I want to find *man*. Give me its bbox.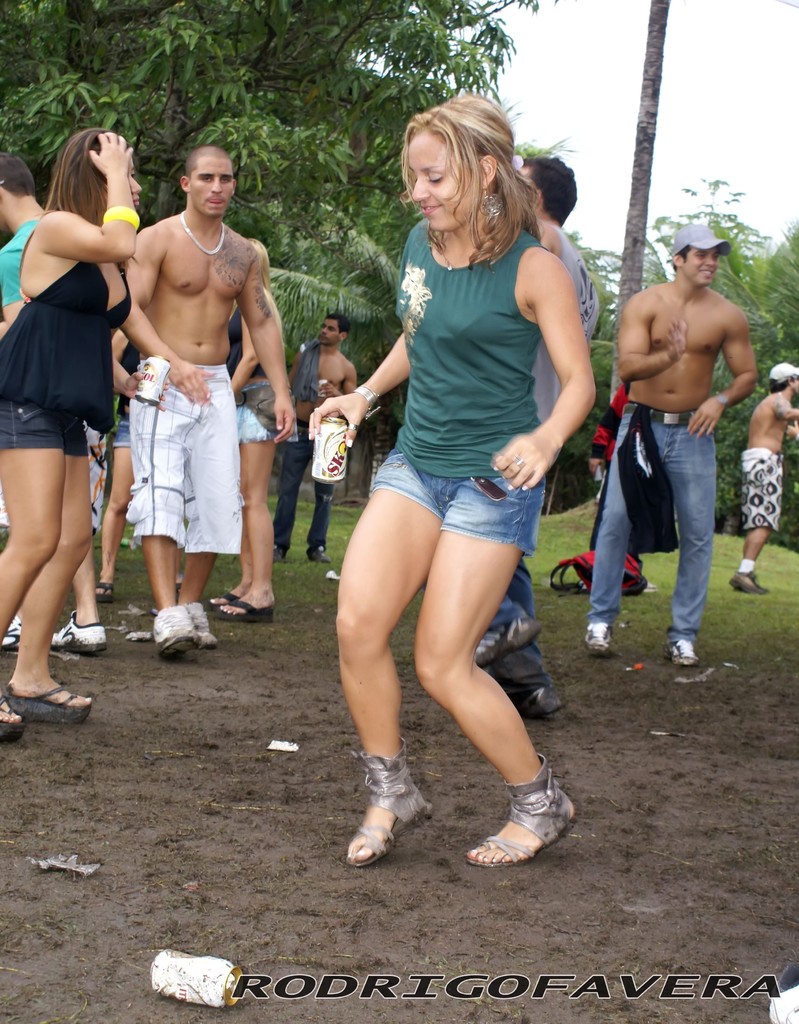
[left=273, top=310, right=357, bottom=560].
